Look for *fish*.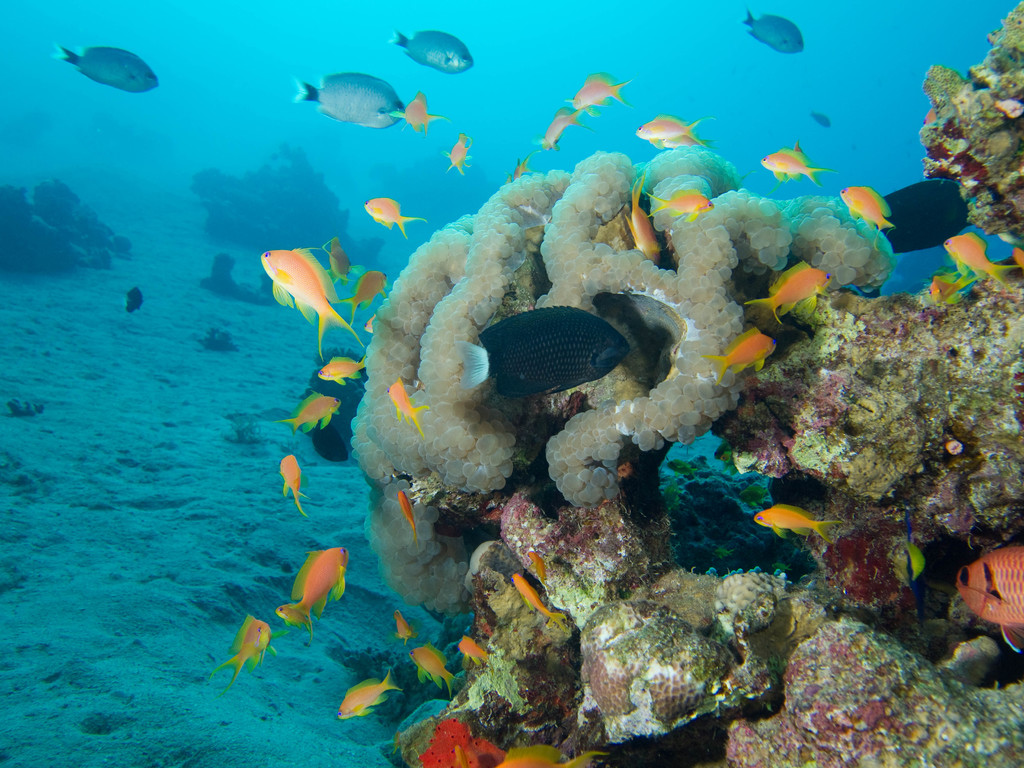
Found: 507, 150, 541, 183.
